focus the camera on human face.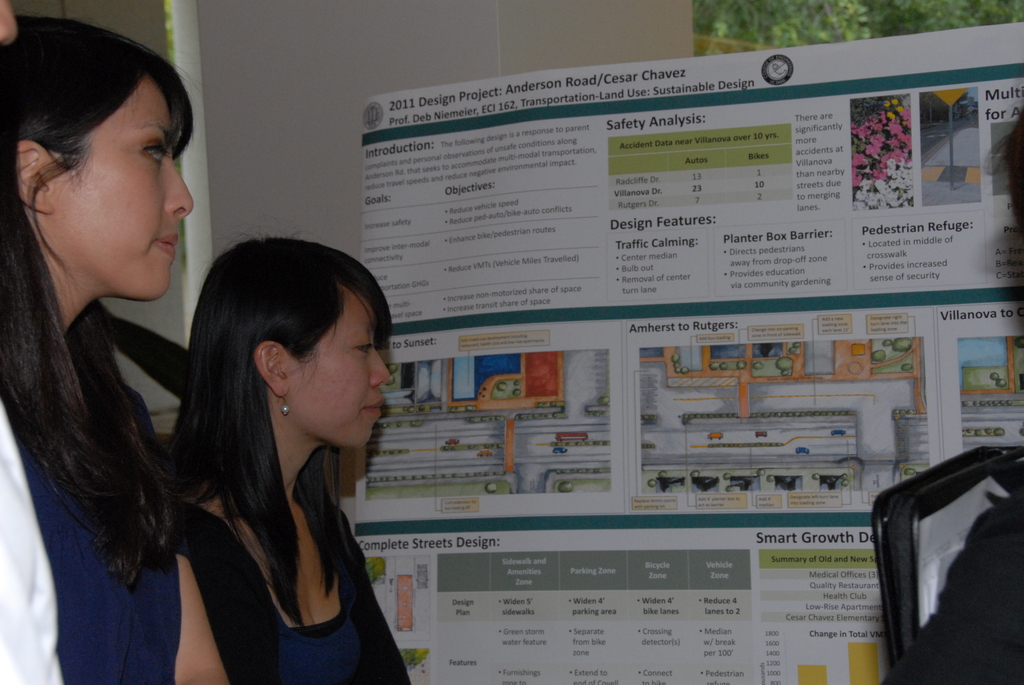
Focus region: (56,80,194,296).
